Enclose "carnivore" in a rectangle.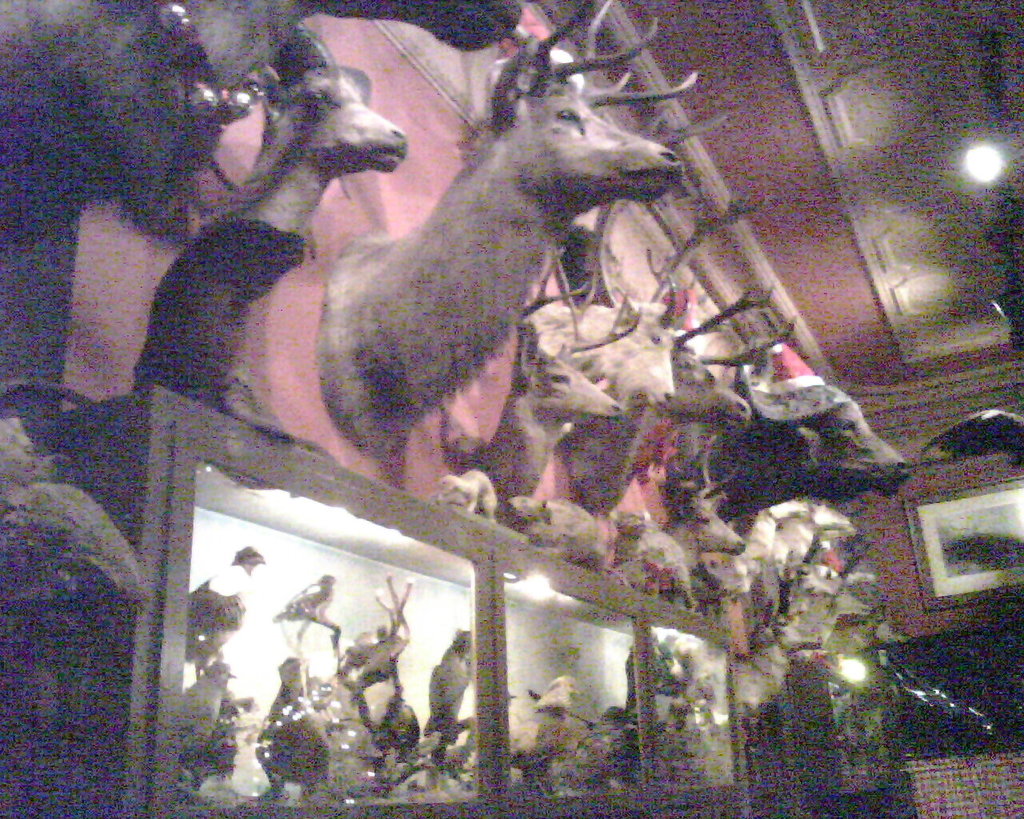
[left=241, top=12, right=422, bottom=233].
